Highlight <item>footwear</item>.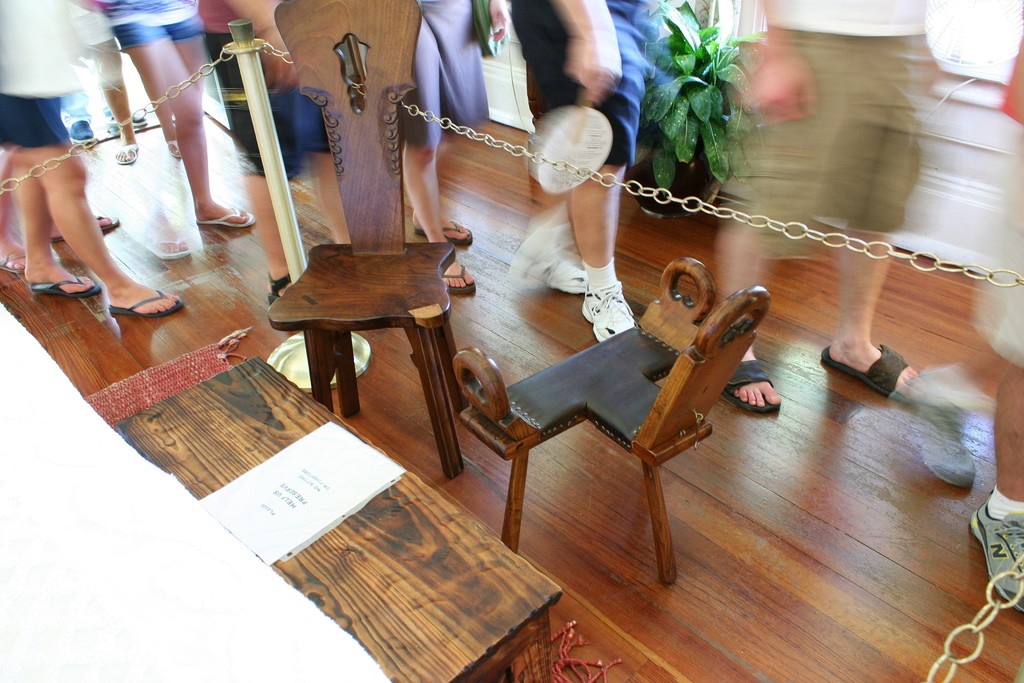
Highlighted region: bbox=[31, 274, 98, 300].
